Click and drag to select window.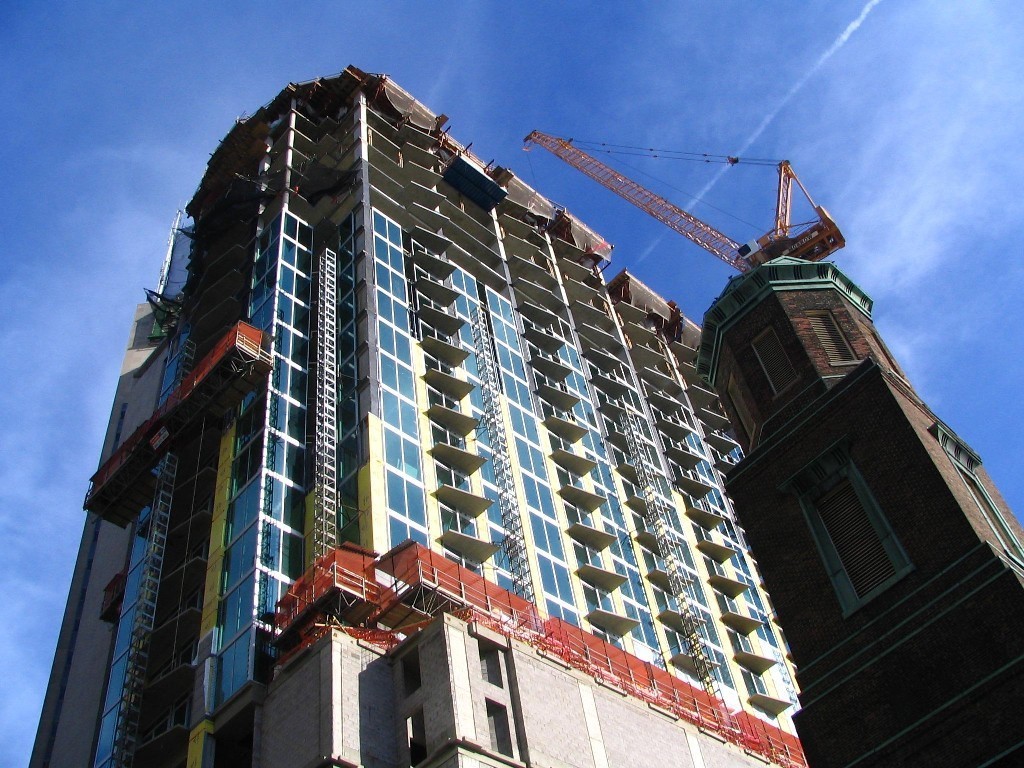
Selection: x1=388, y1=513, x2=427, y2=551.
